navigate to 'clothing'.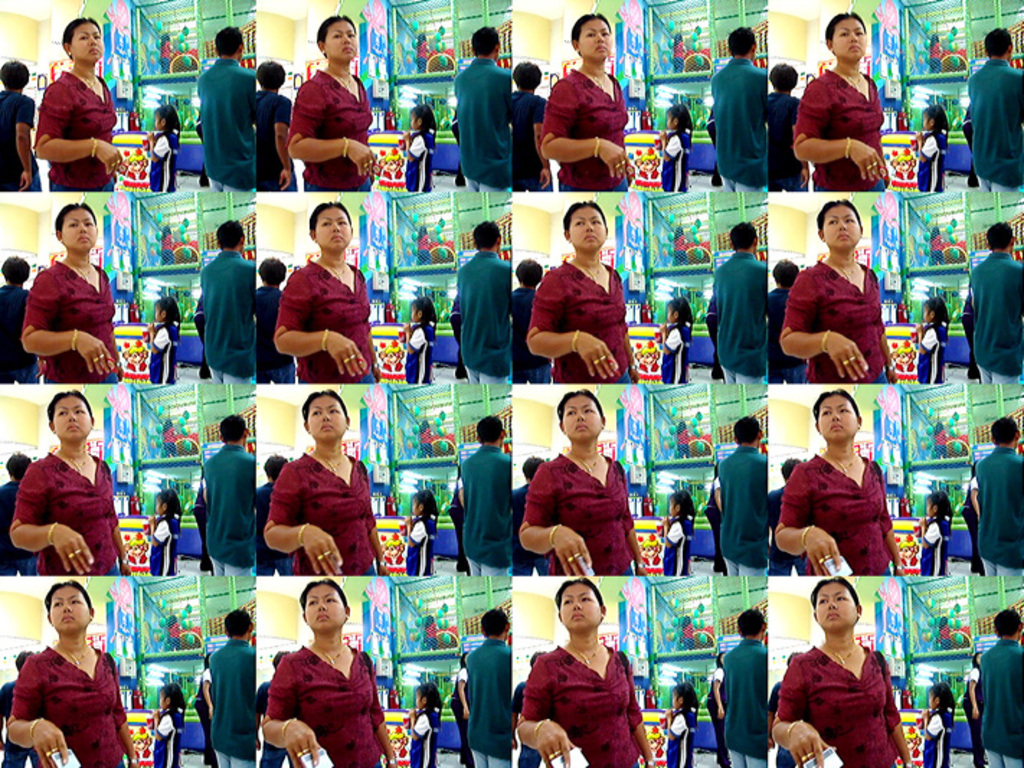
Navigation target: {"x1": 514, "y1": 92, "x2": 554, "y2": 193}.
